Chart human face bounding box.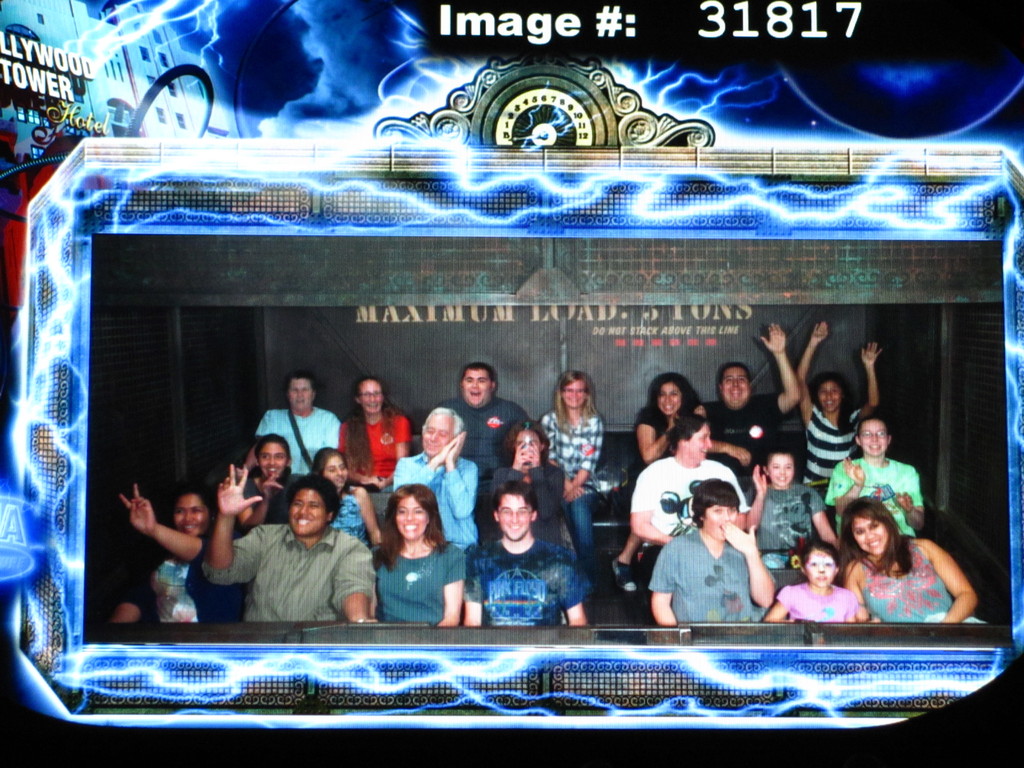
Charted: <region>721, 368, 748, 408</region>.
